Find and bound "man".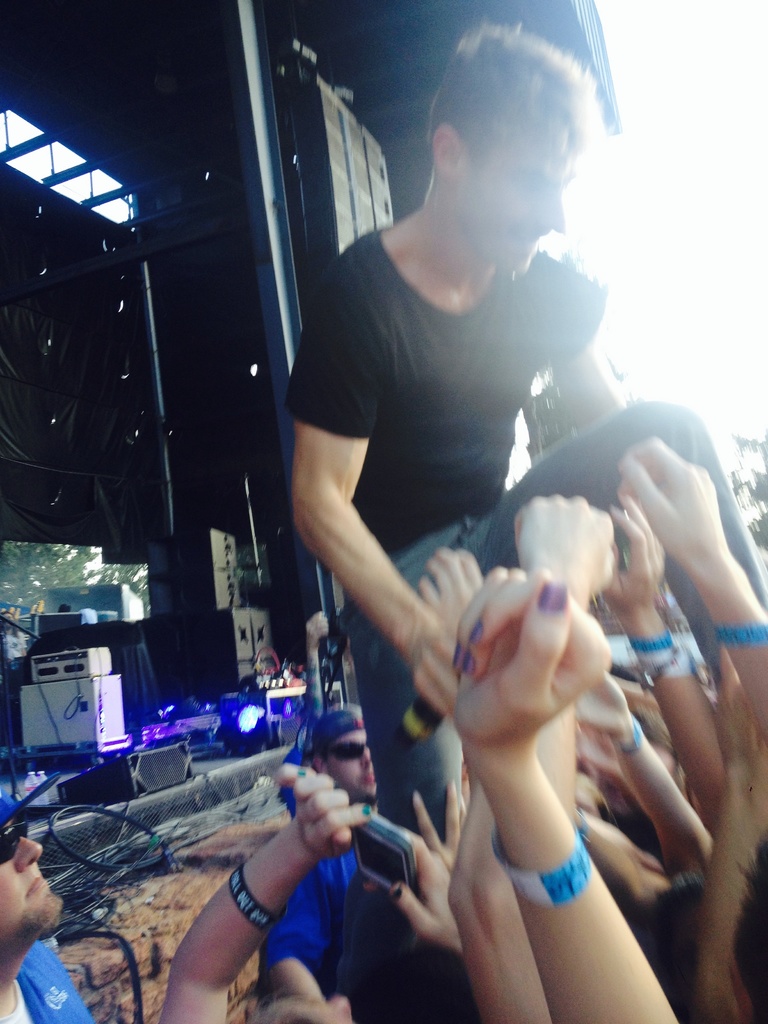
Bound: Rect(0, 815, 99, 1023).
